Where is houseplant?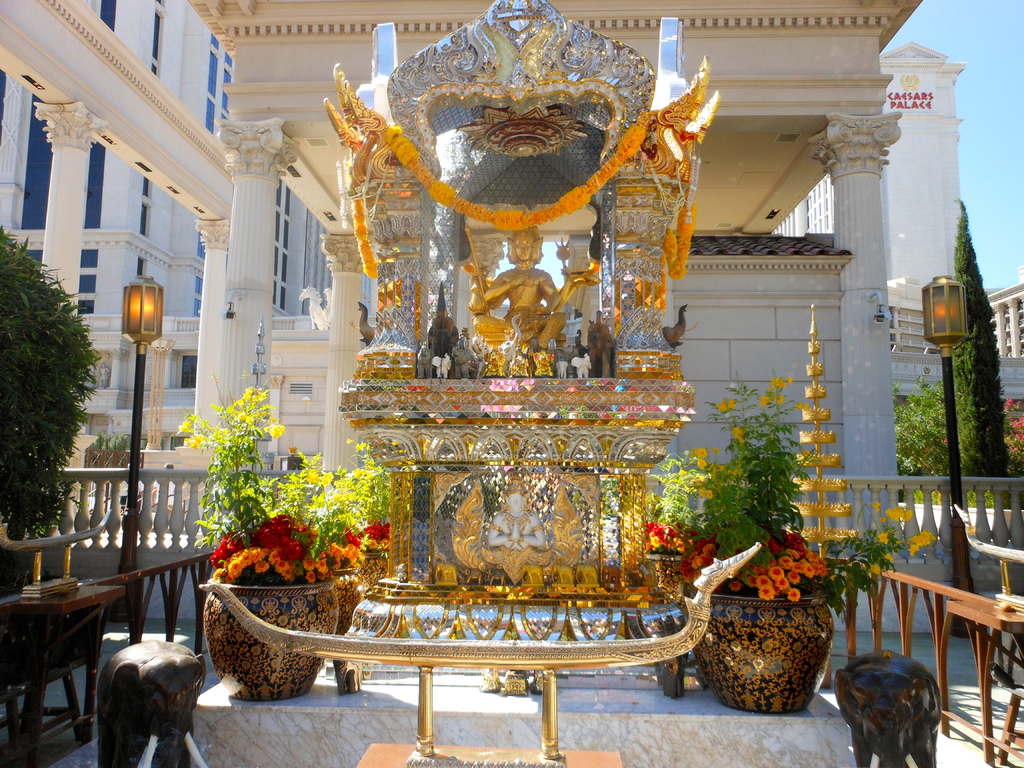
<region>169, 380, 340, 703</region>.
